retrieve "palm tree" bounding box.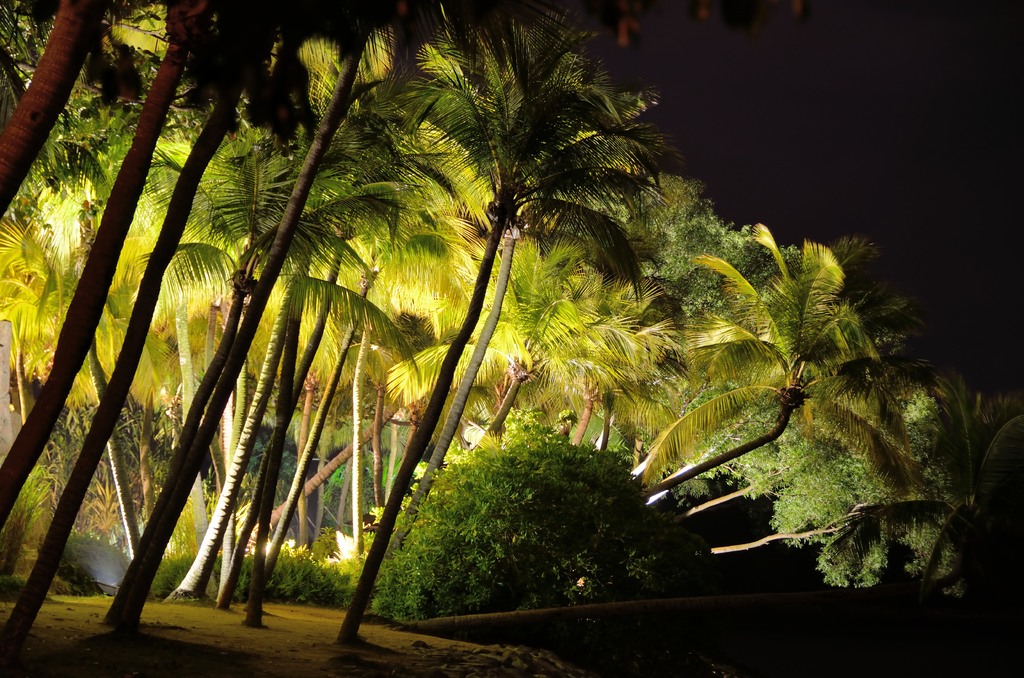
Bounding box: <region>357, 67, 867, 677</region>.
